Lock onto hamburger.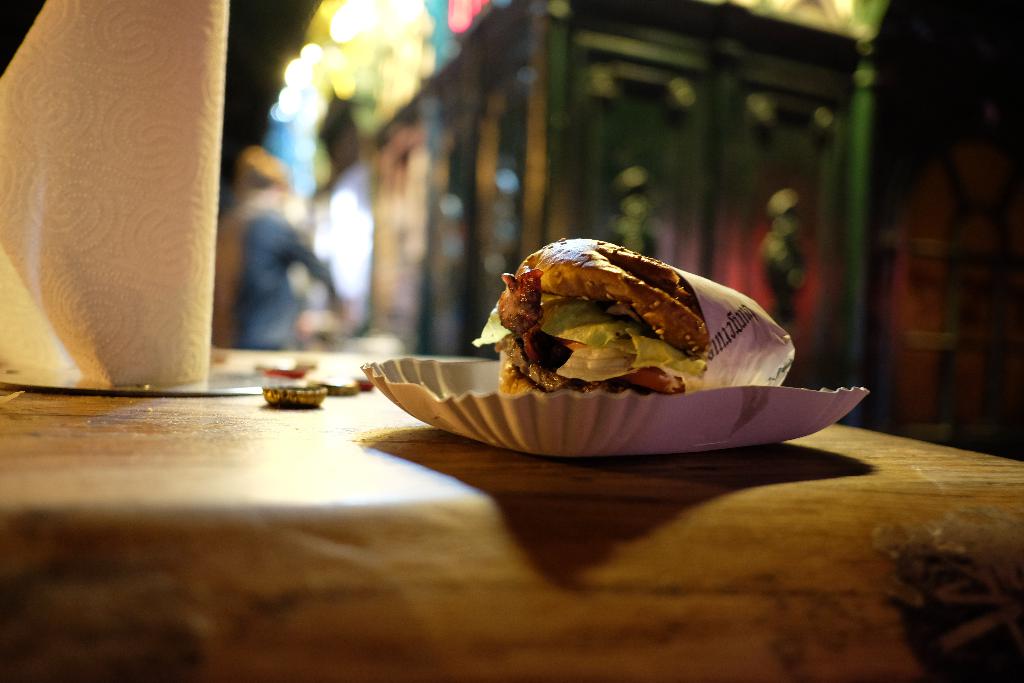
Locked: 469 233 707 391.
